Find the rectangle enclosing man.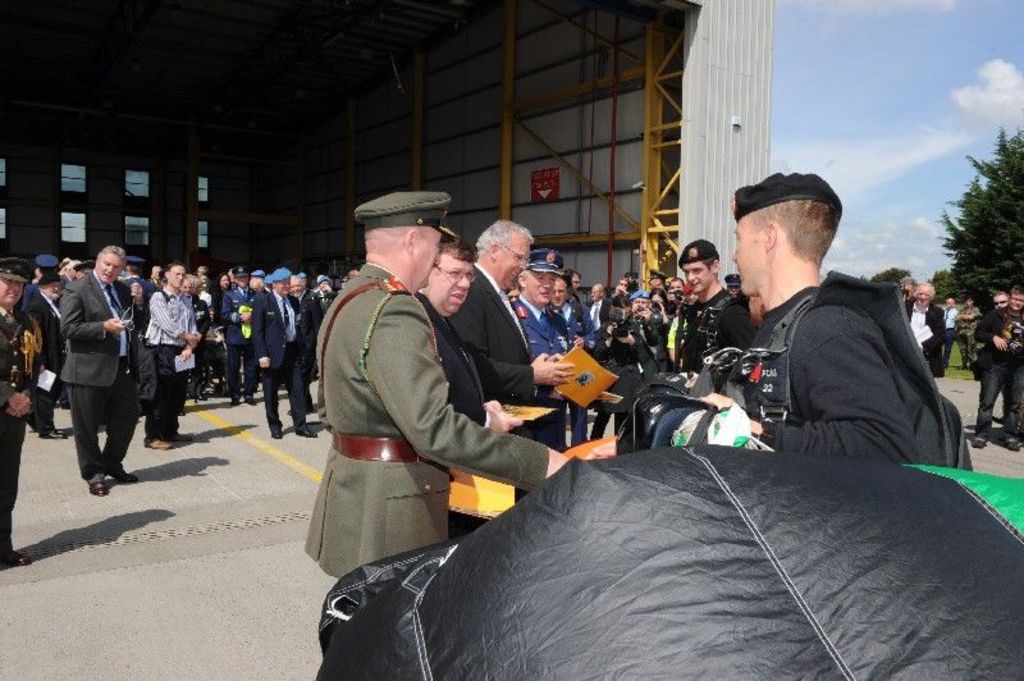
detection(684, 179, 968, 481).
